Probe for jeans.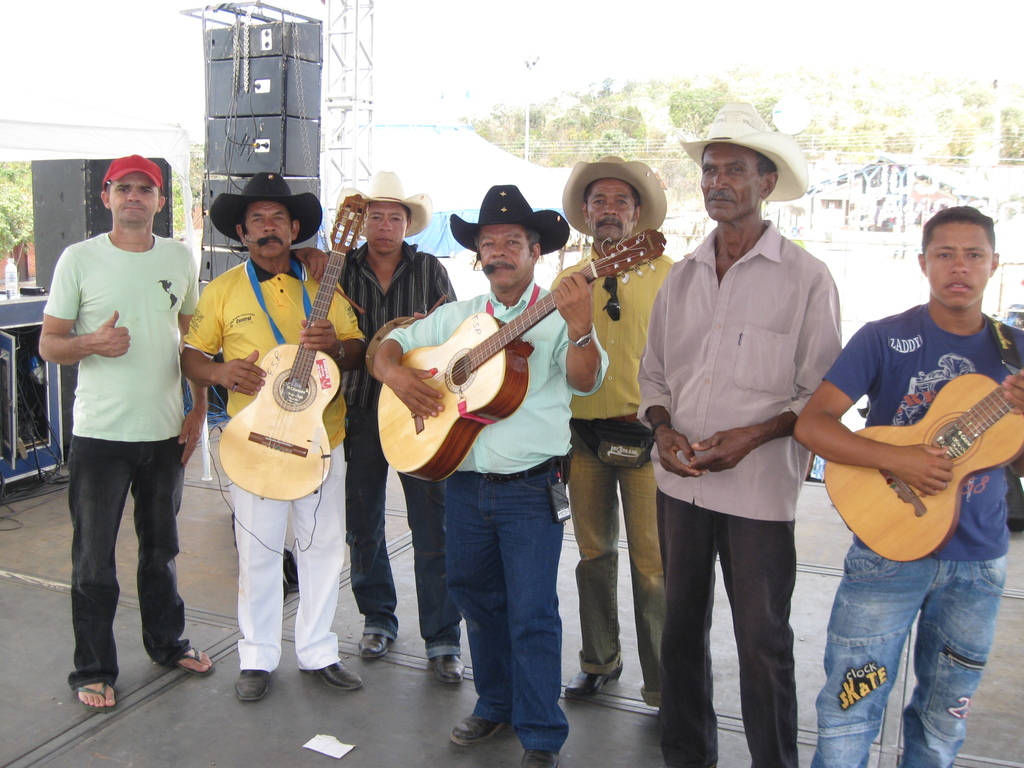
Probe result: 571/446/664/703.
